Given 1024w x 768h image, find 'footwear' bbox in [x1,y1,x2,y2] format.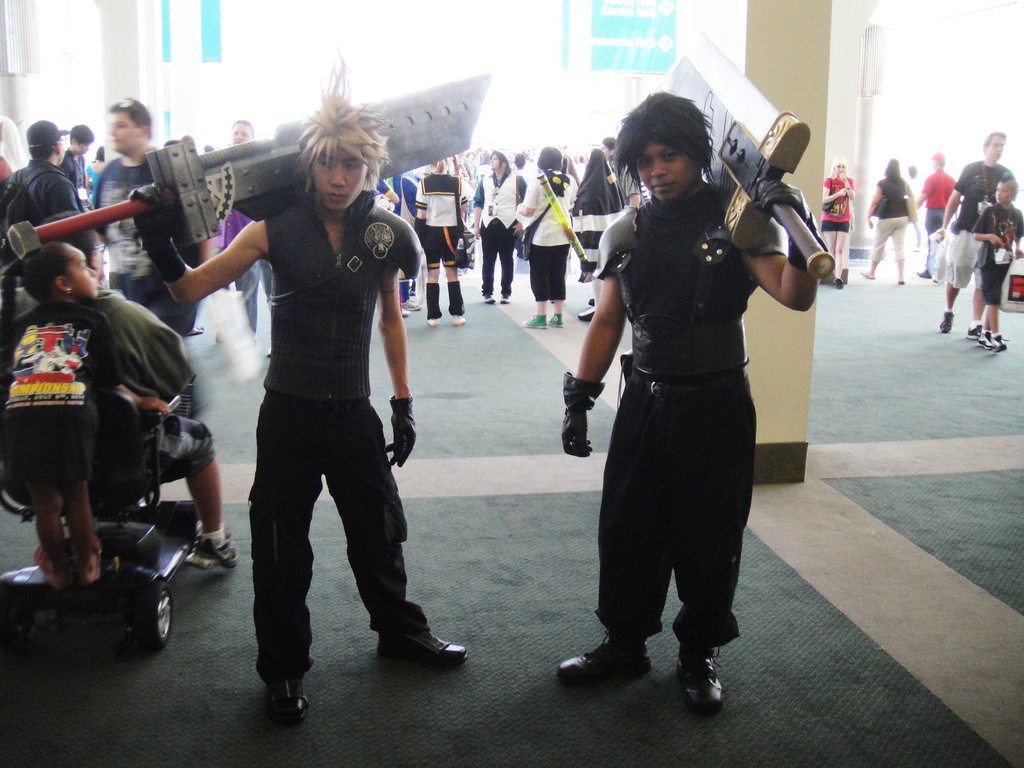
[33,542,66,584].
